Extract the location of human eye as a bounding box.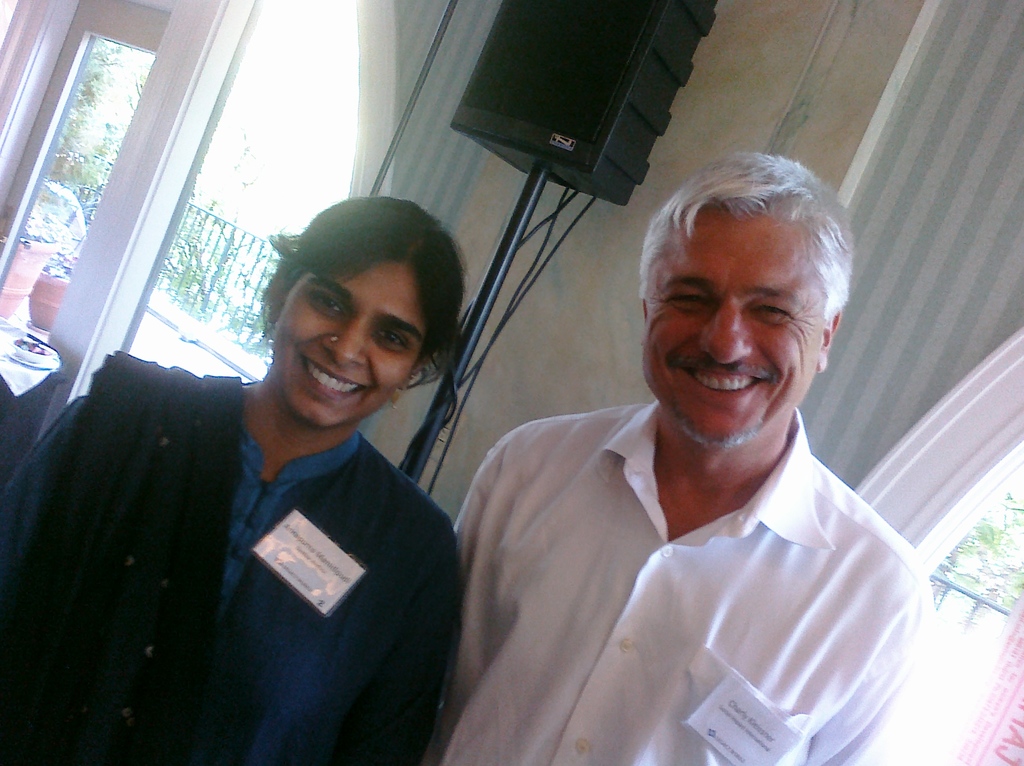
{"x1": 307, "y1": 292, "x2": 347, "y2": 318}.
